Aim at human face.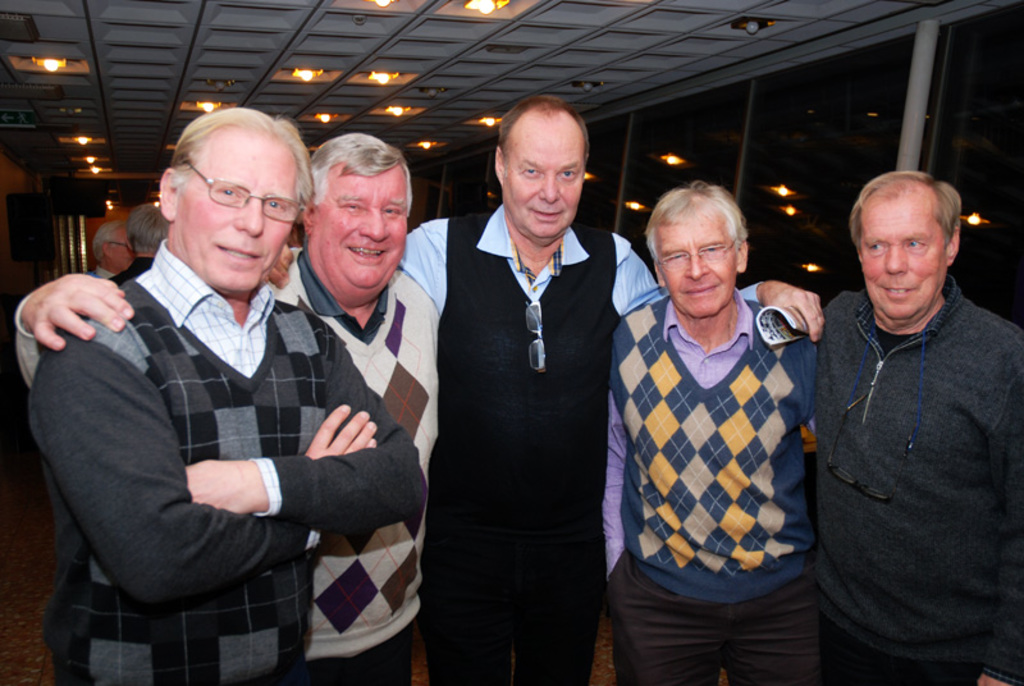
Aimed at l=179, t=136, r=308, b=291.
